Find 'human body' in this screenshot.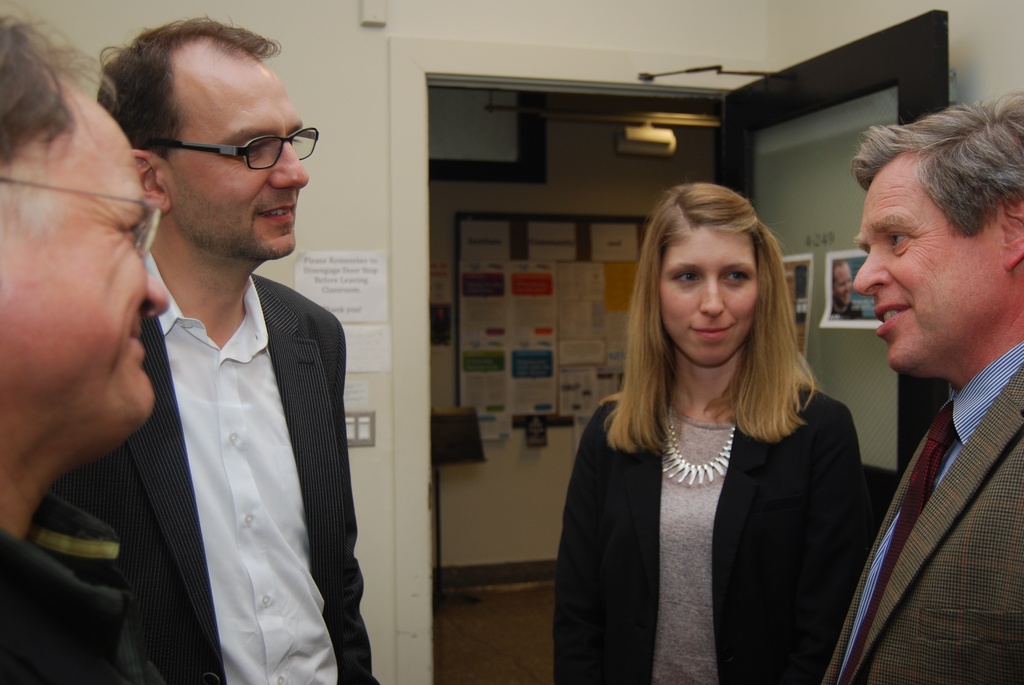
The bounding box for 'human body' is bbox=[0, 2, 172, 684].
